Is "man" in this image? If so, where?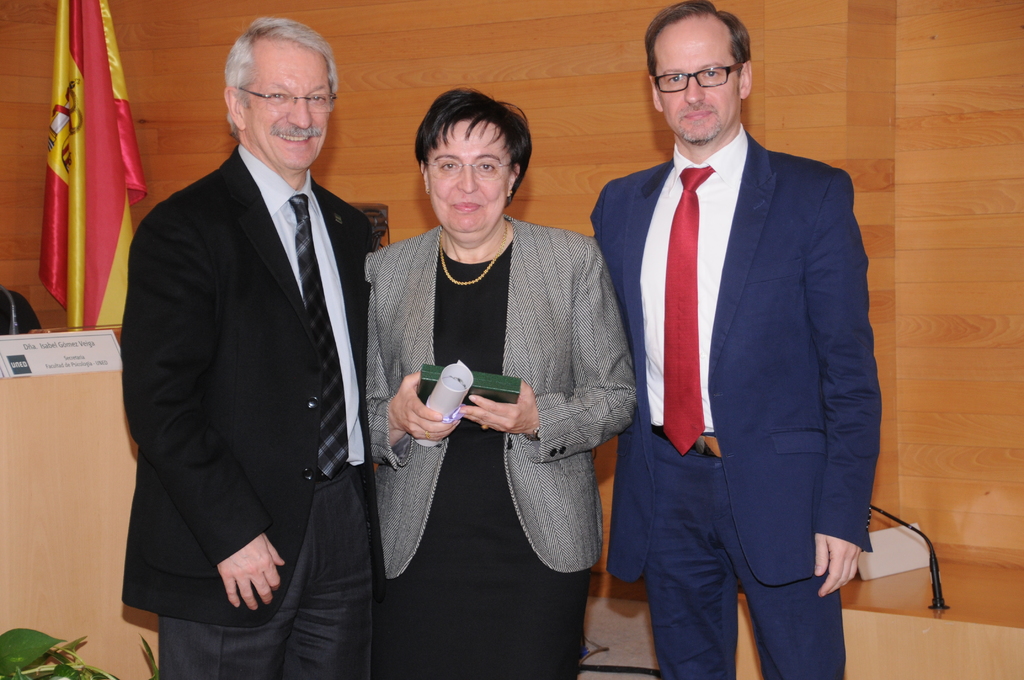
Yes, at x1=588, y1=0, x2=886, y2=679.
